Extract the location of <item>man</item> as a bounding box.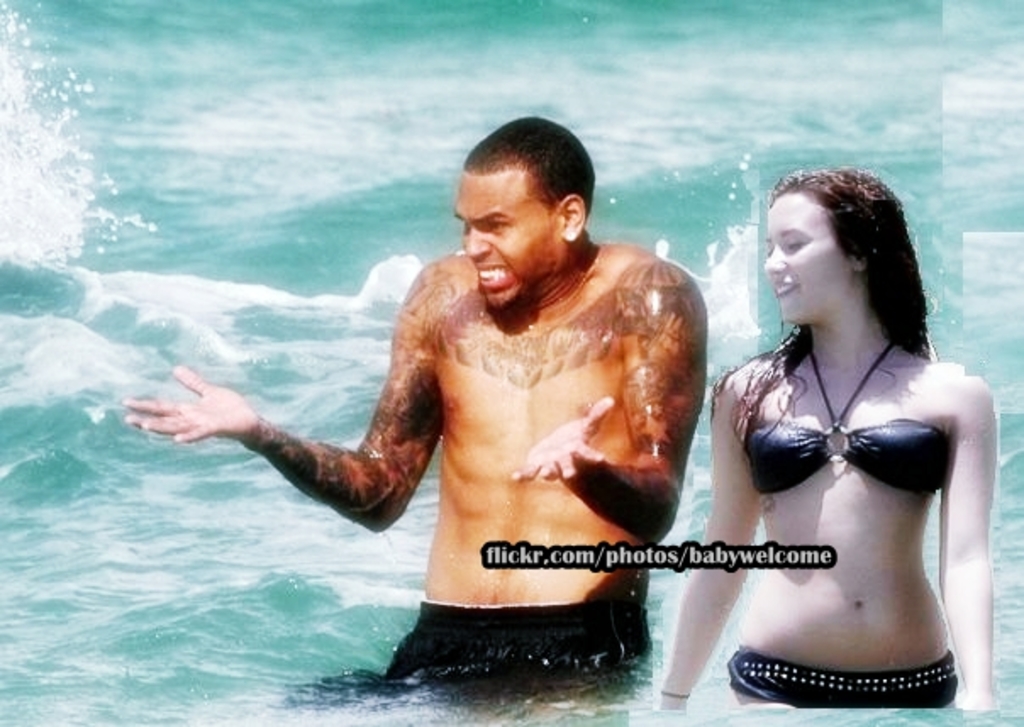
<box>119,114,705,710</box>.
